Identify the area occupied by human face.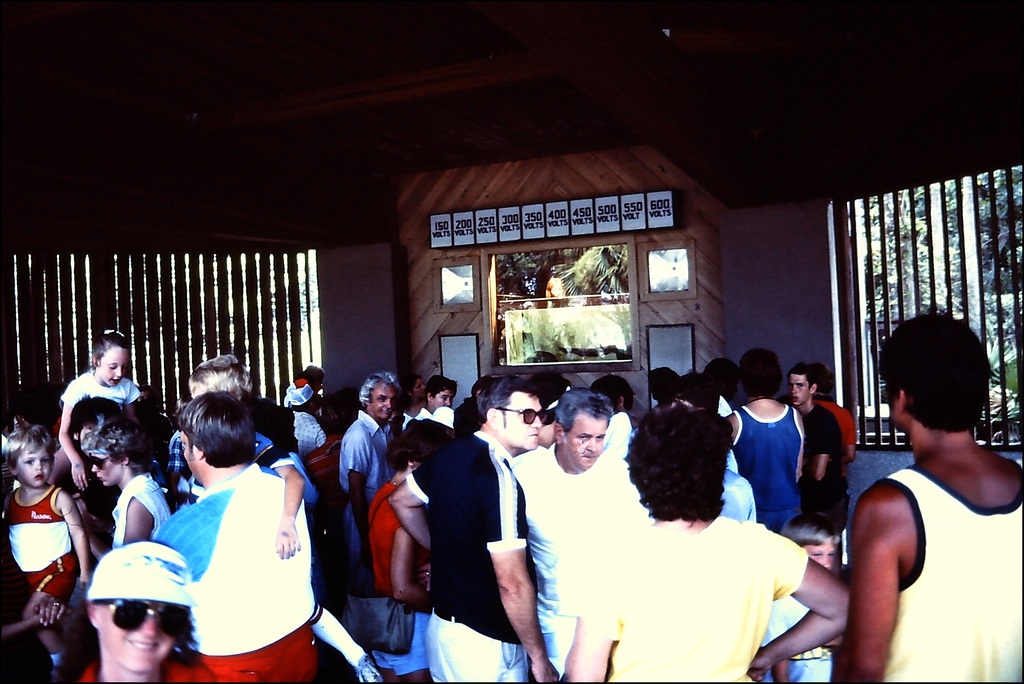
Area: Rect(17, 443, 51, 485).
